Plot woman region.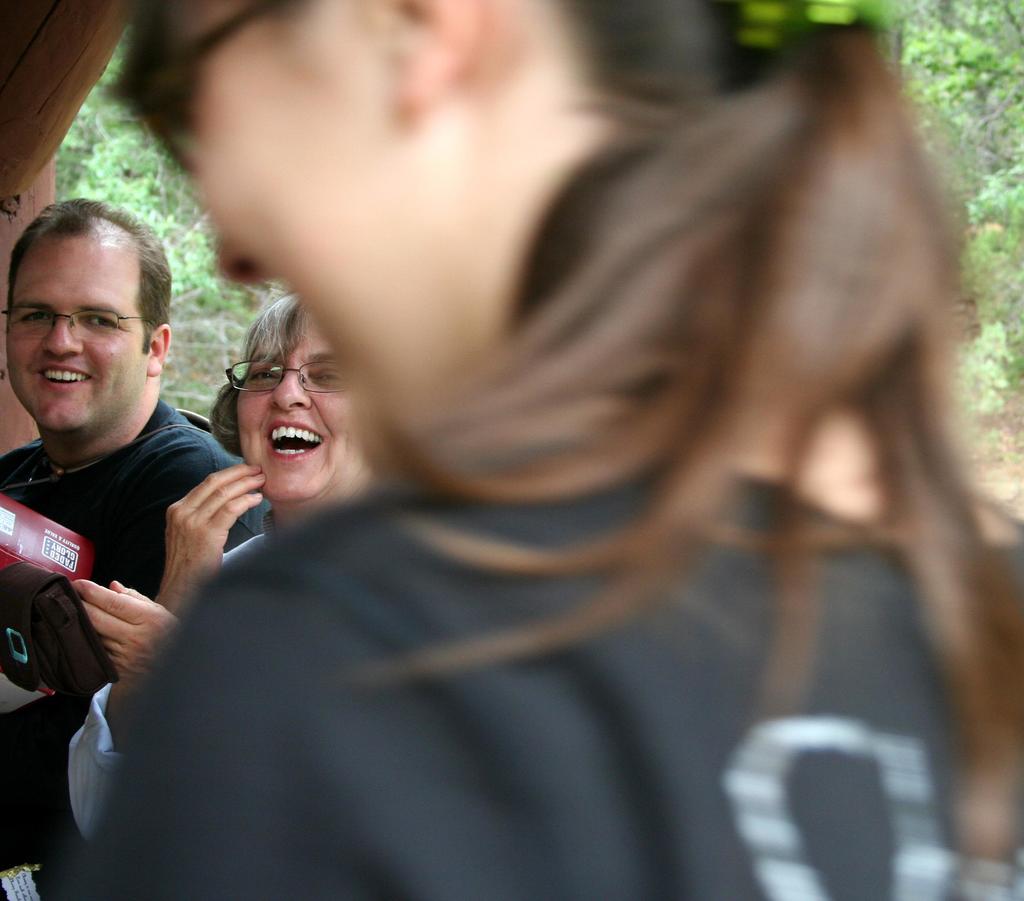
Plotted at Rect(6, 62, 994, 877).
